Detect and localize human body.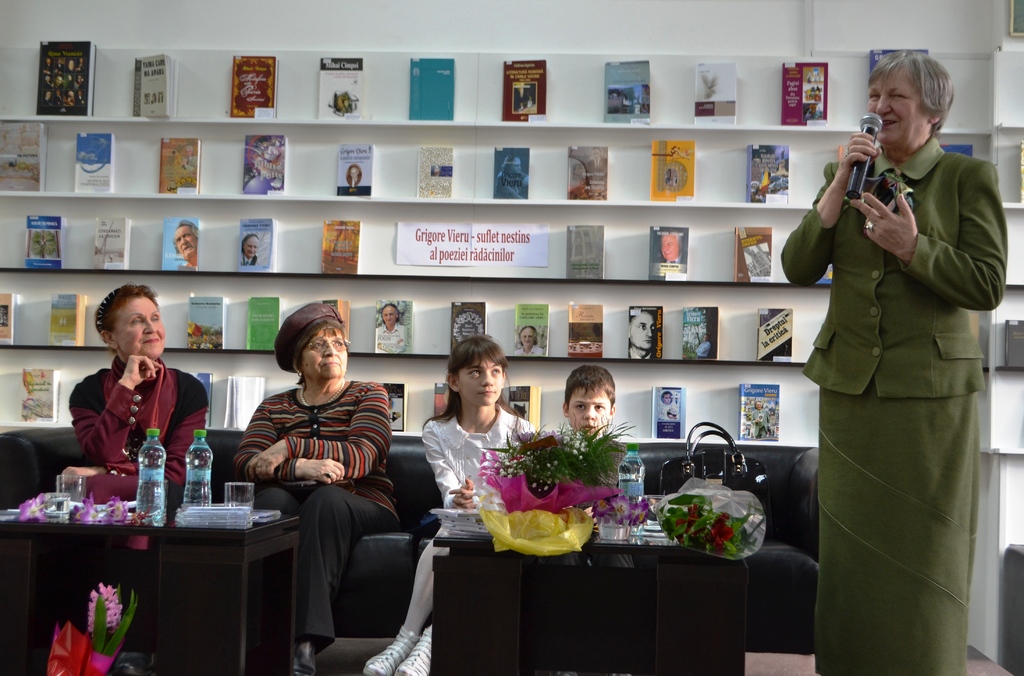
Localized at bbox=[172, 220, 200, 267].
